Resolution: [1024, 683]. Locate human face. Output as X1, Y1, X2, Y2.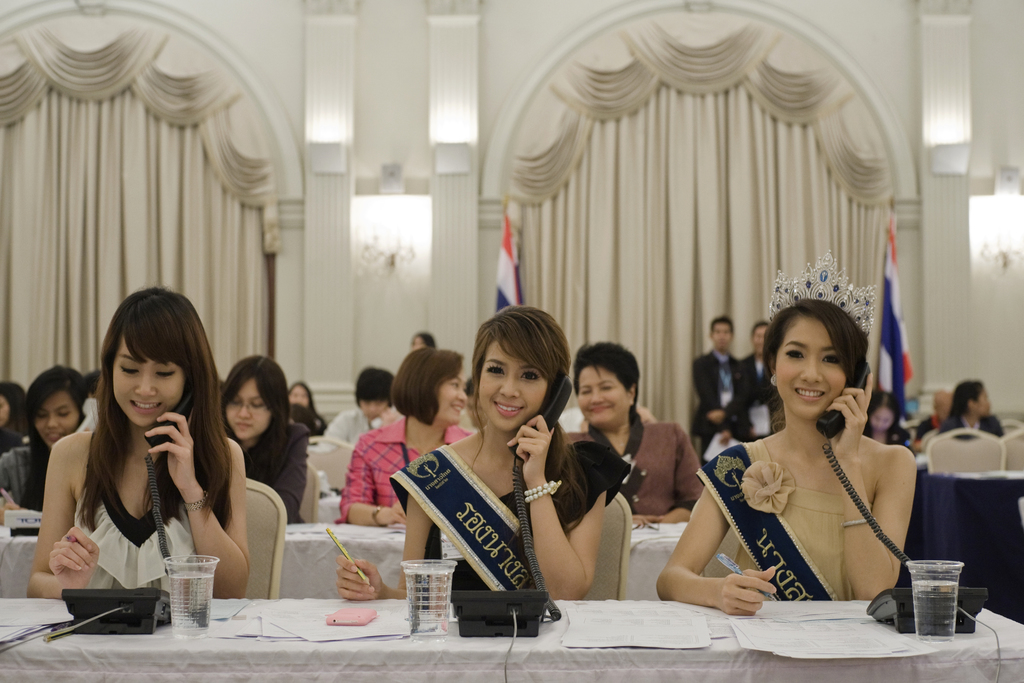
36, 390, 76, 450.
